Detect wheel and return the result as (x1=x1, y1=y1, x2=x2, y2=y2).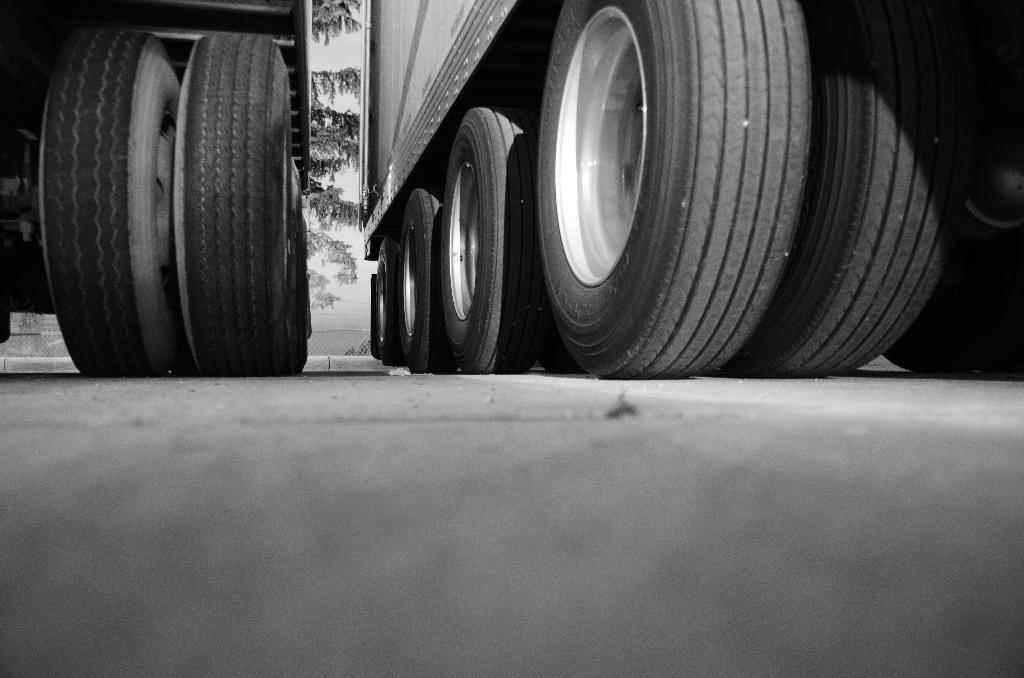
(x1=35, y1=24, x2=184, y2=381).
